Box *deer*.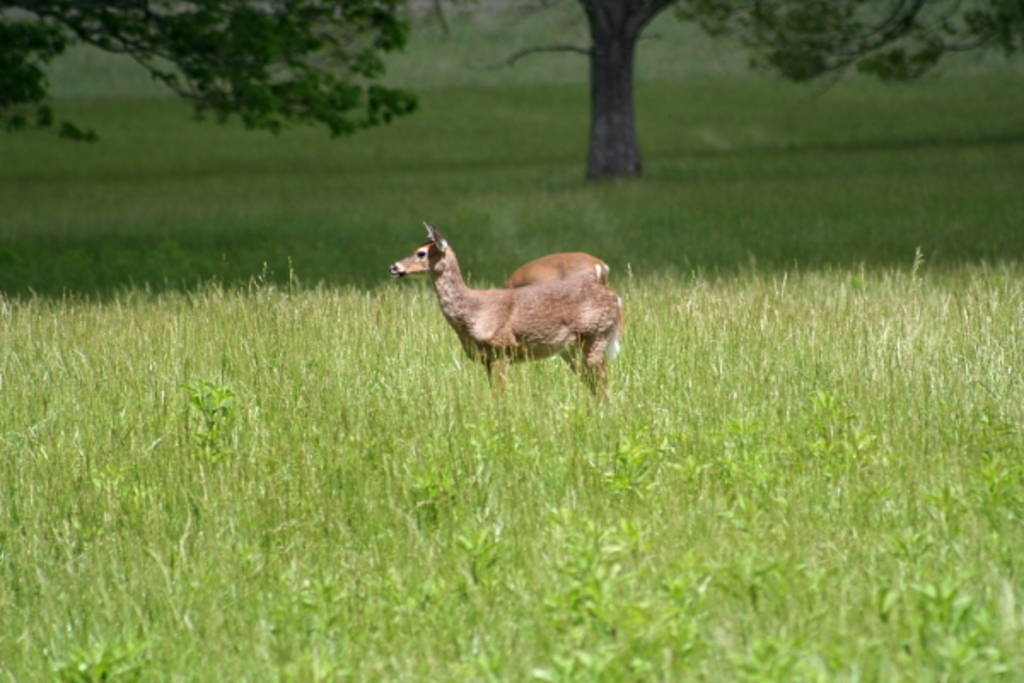
387:219:626:396.
